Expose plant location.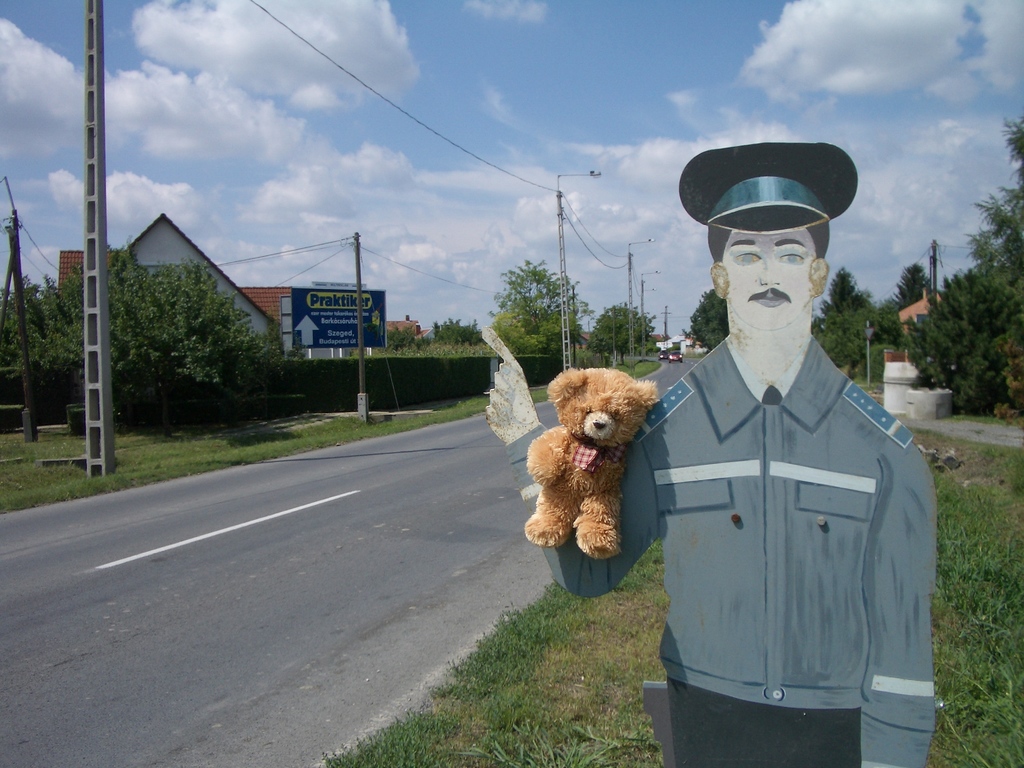
Exposed at 314, 534, 662, 767.
